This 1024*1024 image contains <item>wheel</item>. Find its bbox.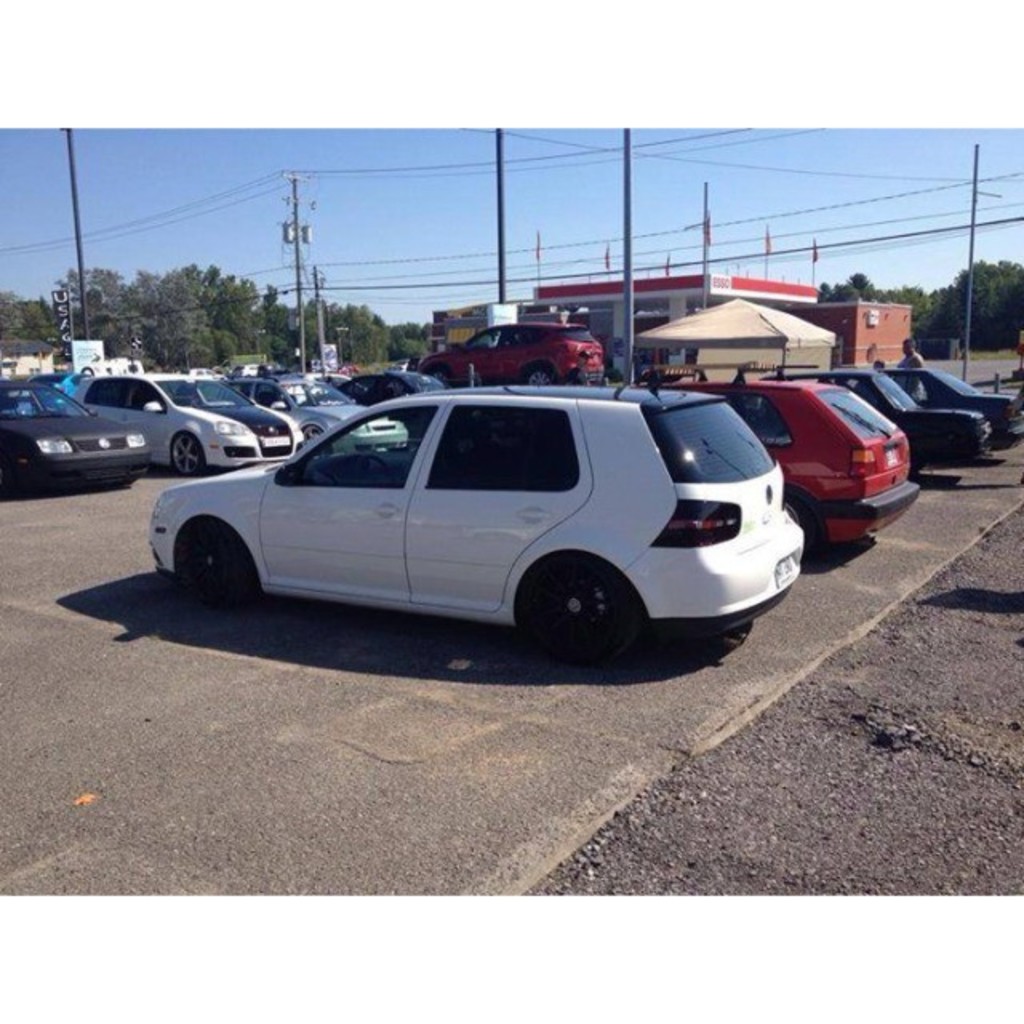
l=341, t=453, r=387, b=486.
